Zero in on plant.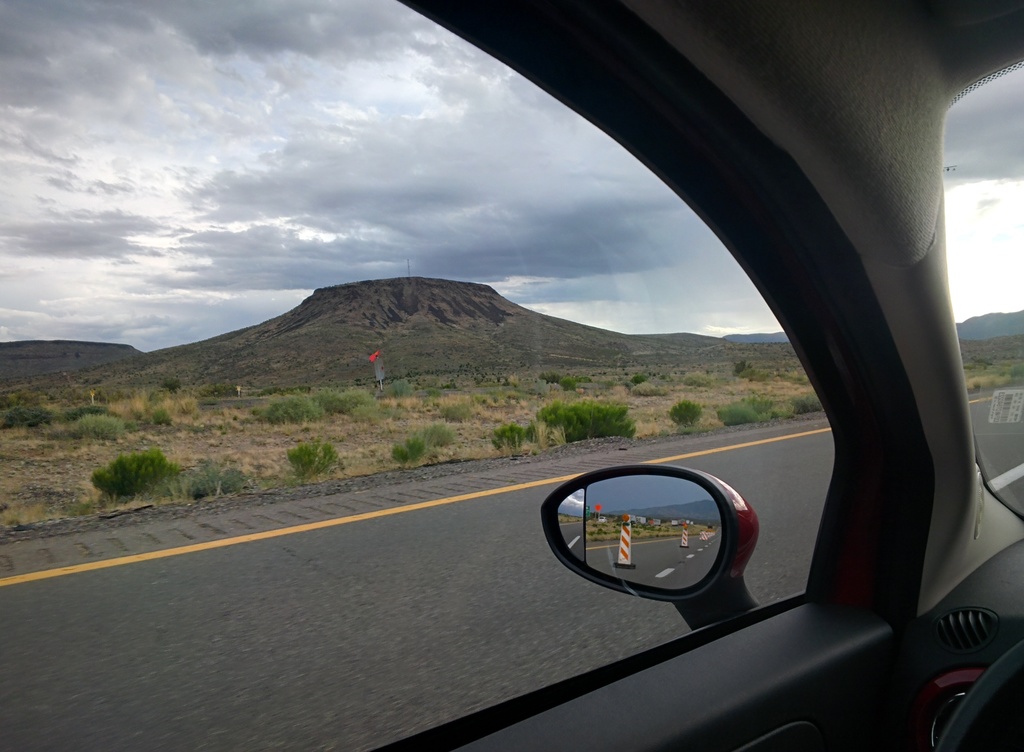
Zeroed in: <box>257,391,328,424</box>.
